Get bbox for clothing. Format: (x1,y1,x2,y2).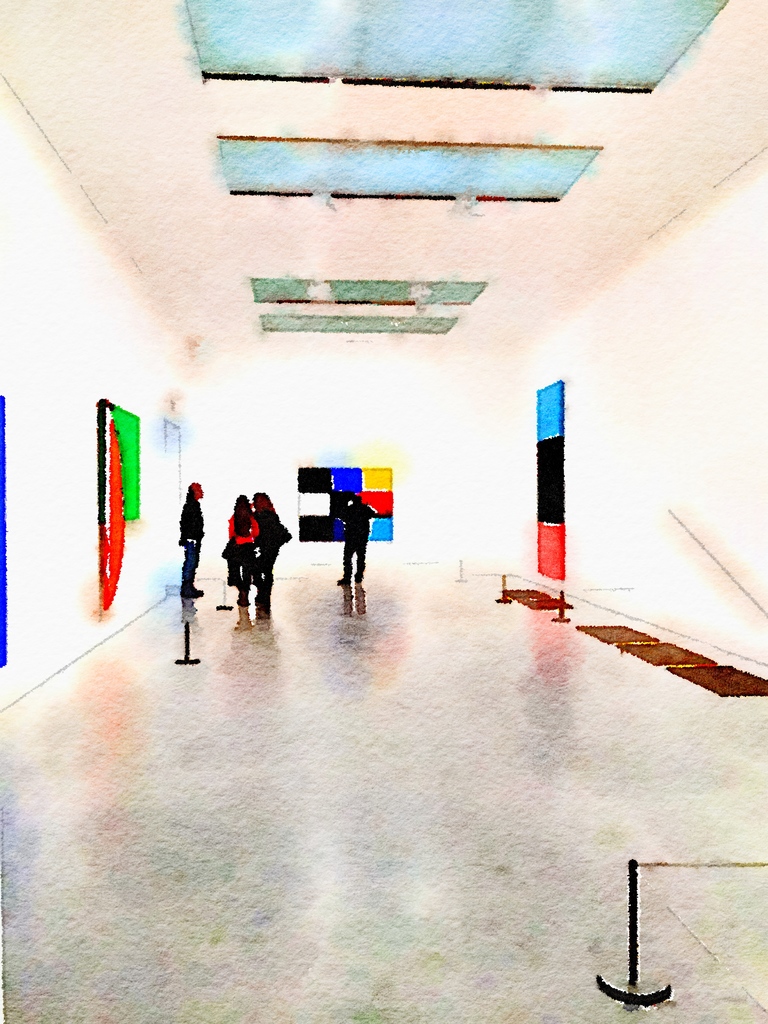
(180,496,201,595).
